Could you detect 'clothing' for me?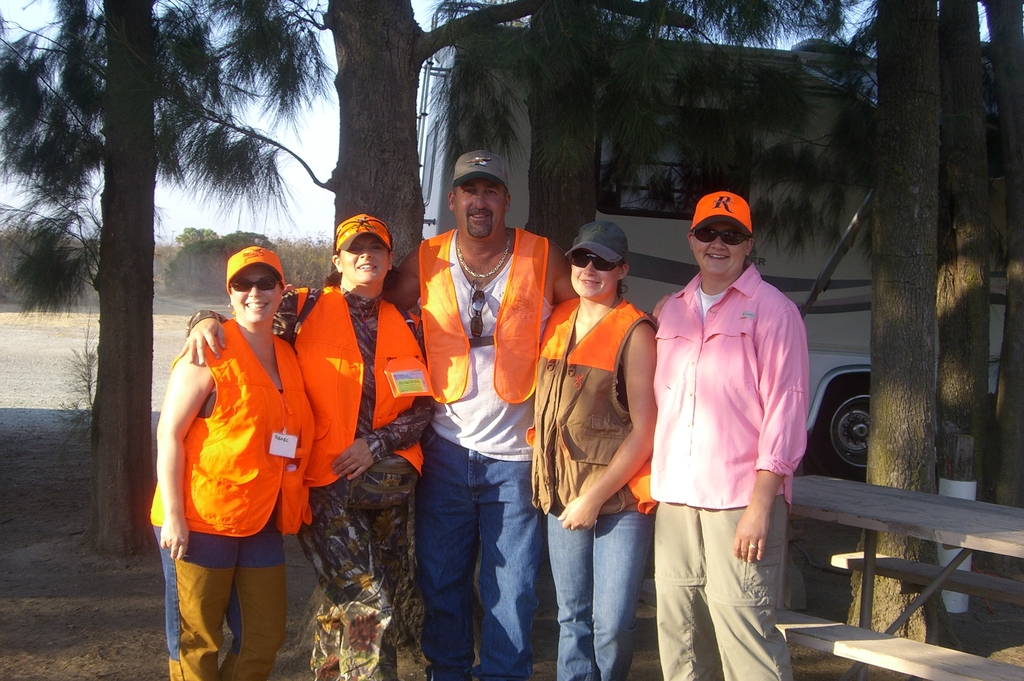
Detection result: bbox=[164, 299, 301, 625].
